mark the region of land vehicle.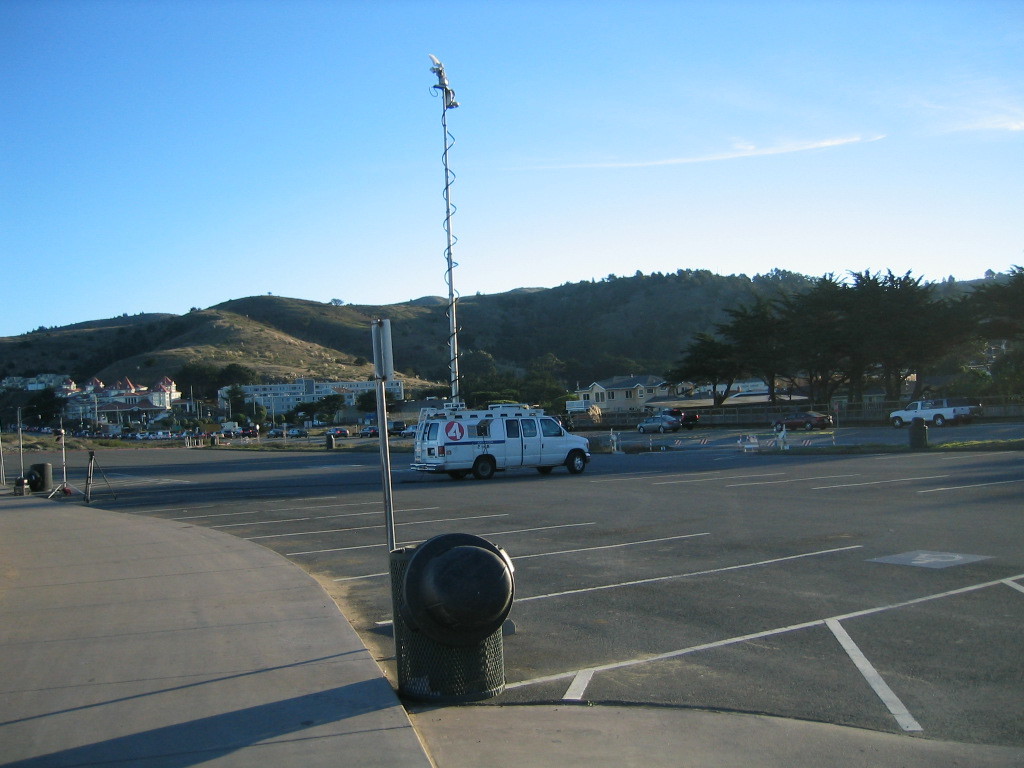
Region: (left=932, top=395, right=980, bottom=409).
